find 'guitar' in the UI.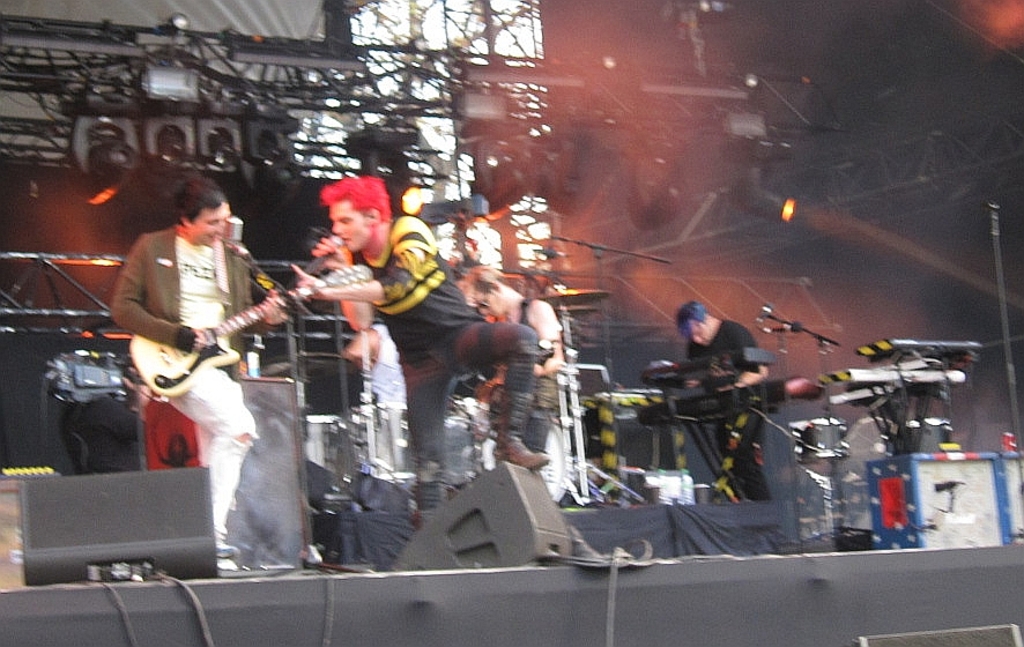
UI element at l=99, t=251, r=377, b=432.
